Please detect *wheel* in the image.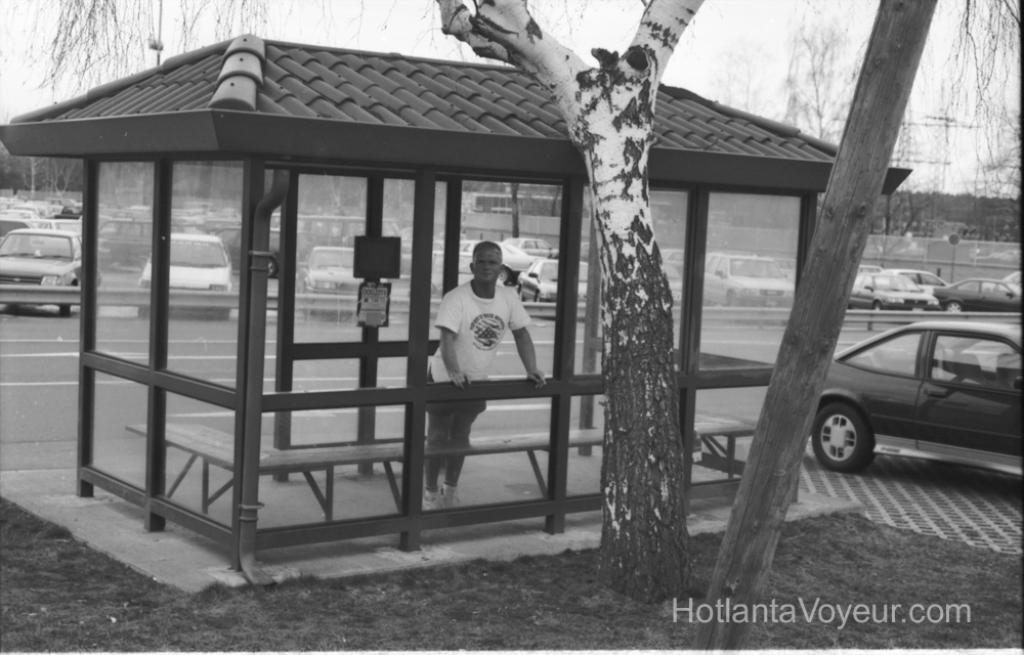
499 270 509 283.
